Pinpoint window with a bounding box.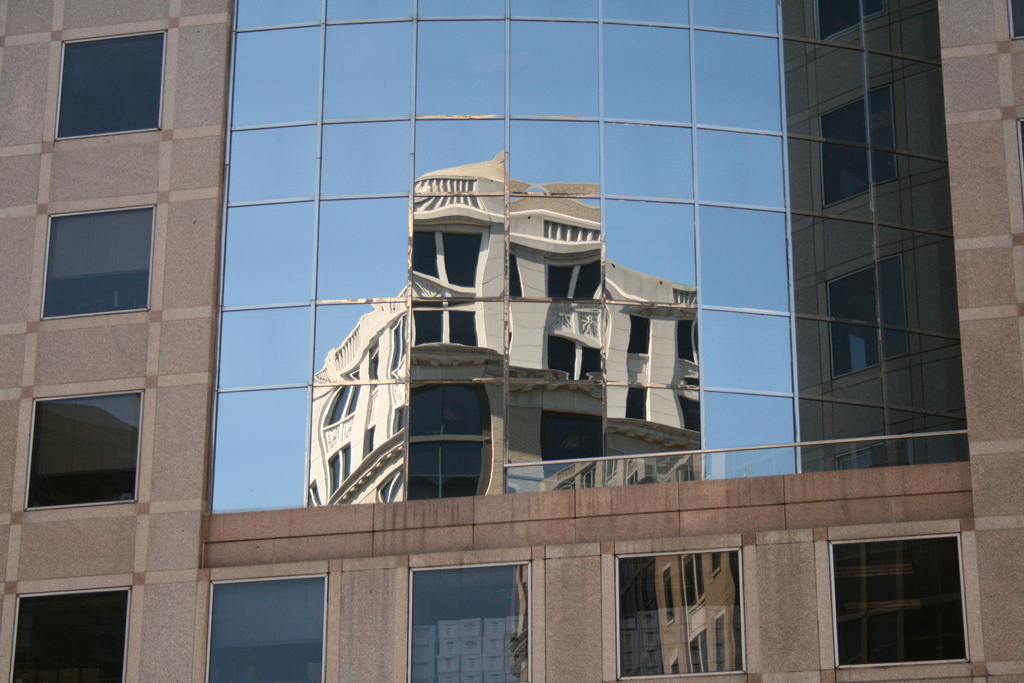
select_region(402, 557, 536, 682).
